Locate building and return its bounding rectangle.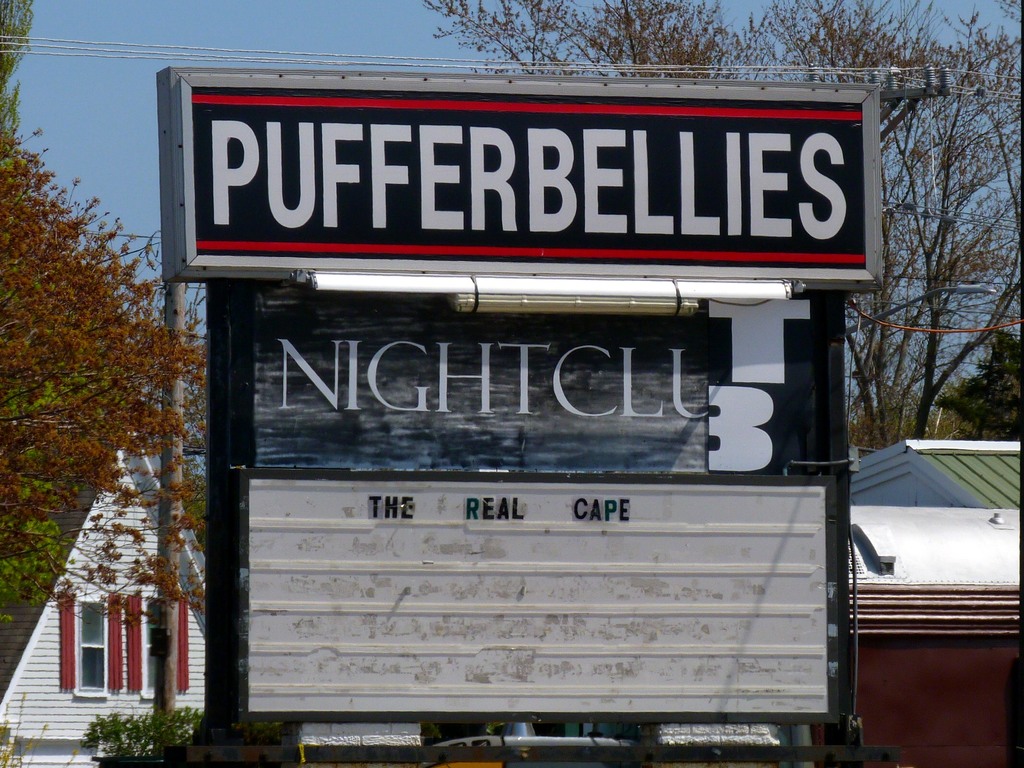
(0, 419, 212, 767).
